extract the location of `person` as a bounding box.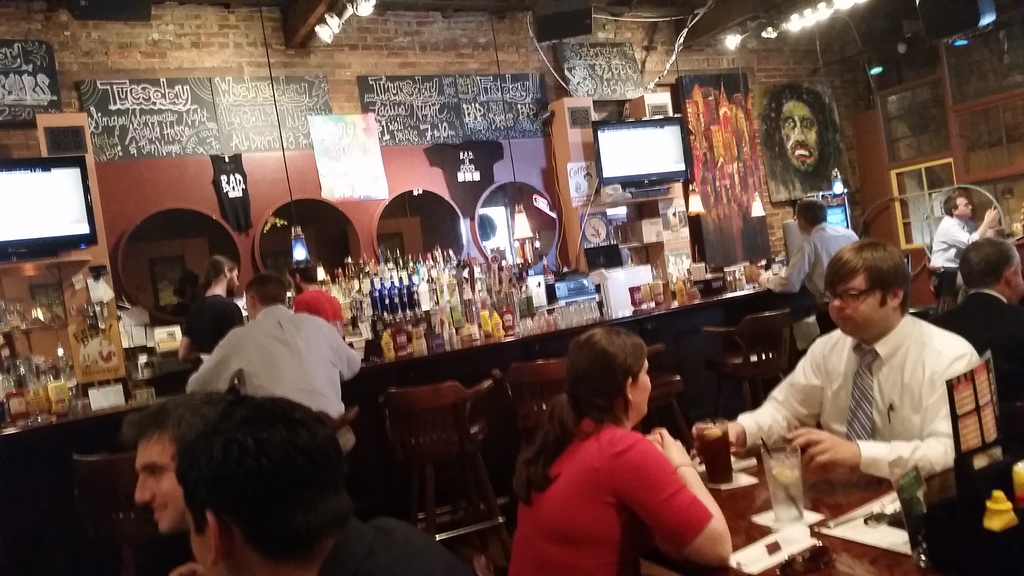
[left=286, top=258, right=347, bottom=328].
